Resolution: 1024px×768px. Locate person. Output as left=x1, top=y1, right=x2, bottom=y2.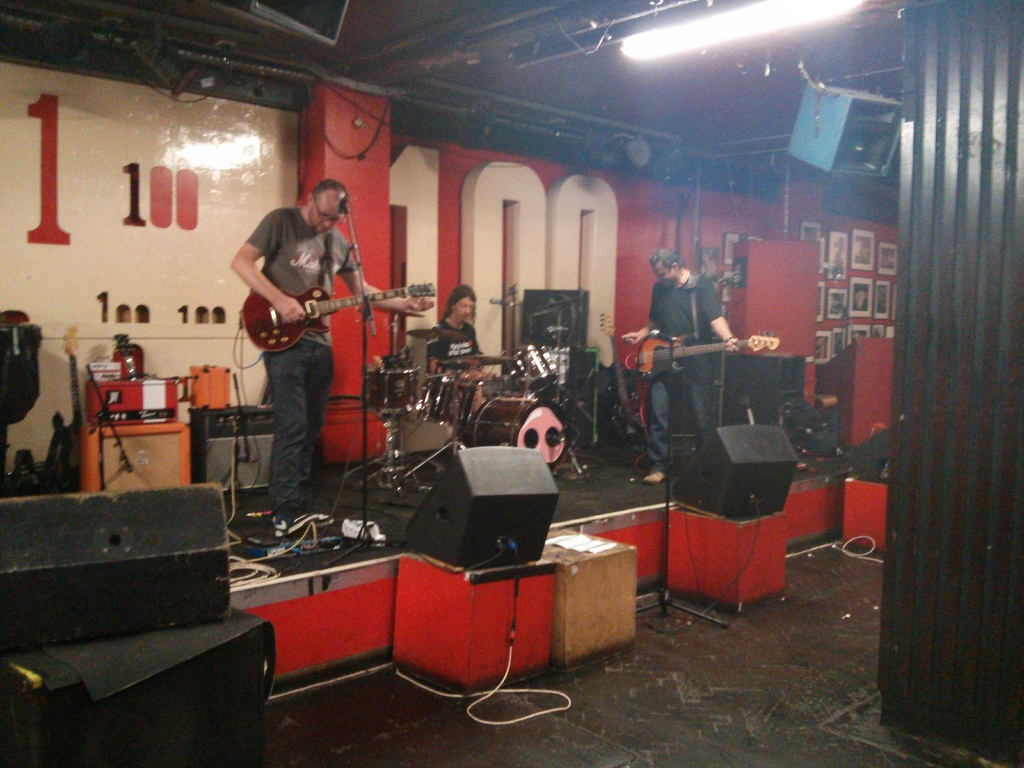
left=229, top=180, right=430, bottom=532.
